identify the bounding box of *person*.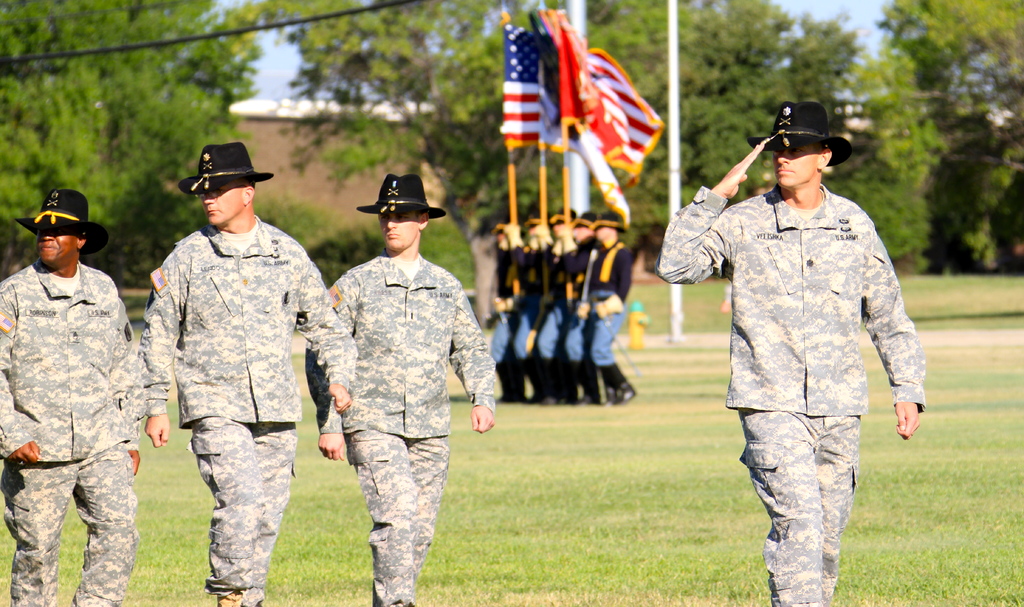
pyautogui.locateOnScreen(525, 217, 556, 405).
